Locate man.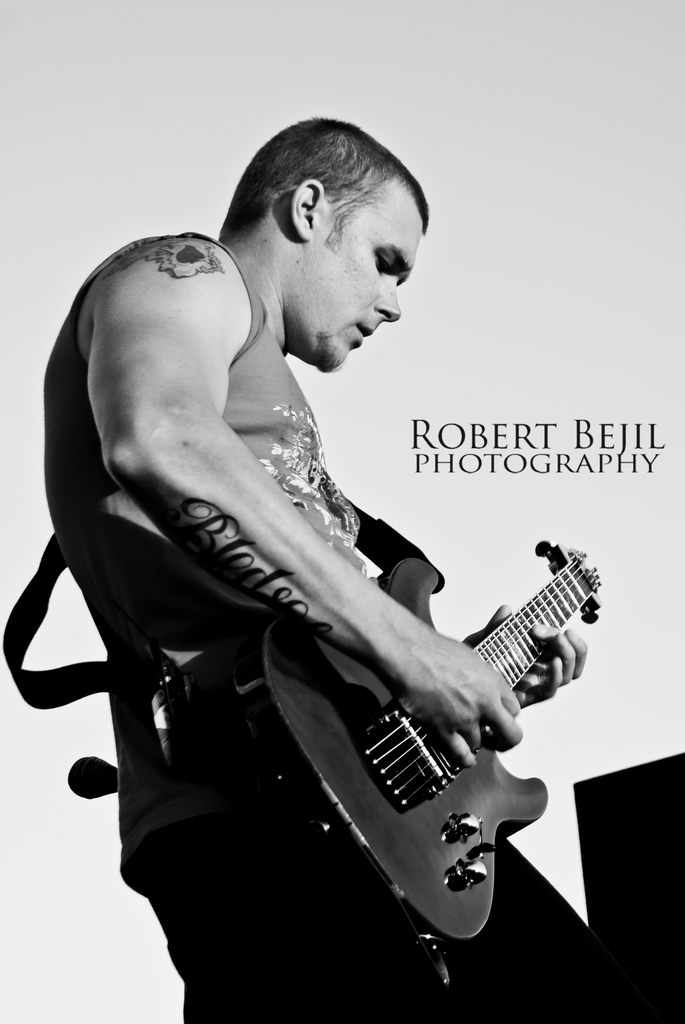
Bounding box: BBox(32, 124, 579, 970).
